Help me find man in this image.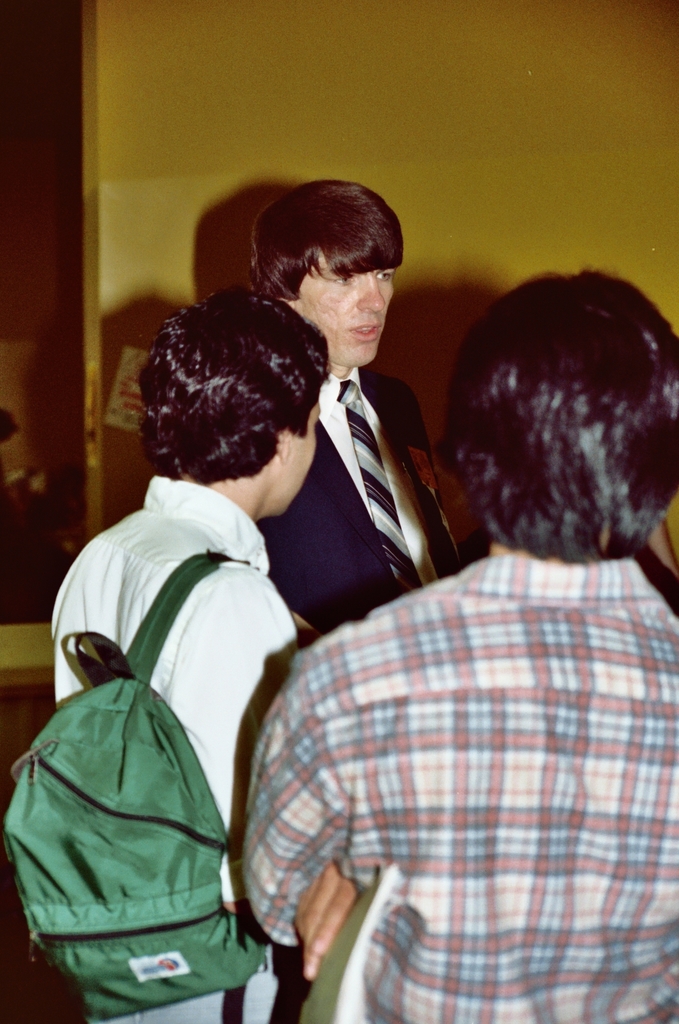
Found it: (48, 290, 297, 1021).
